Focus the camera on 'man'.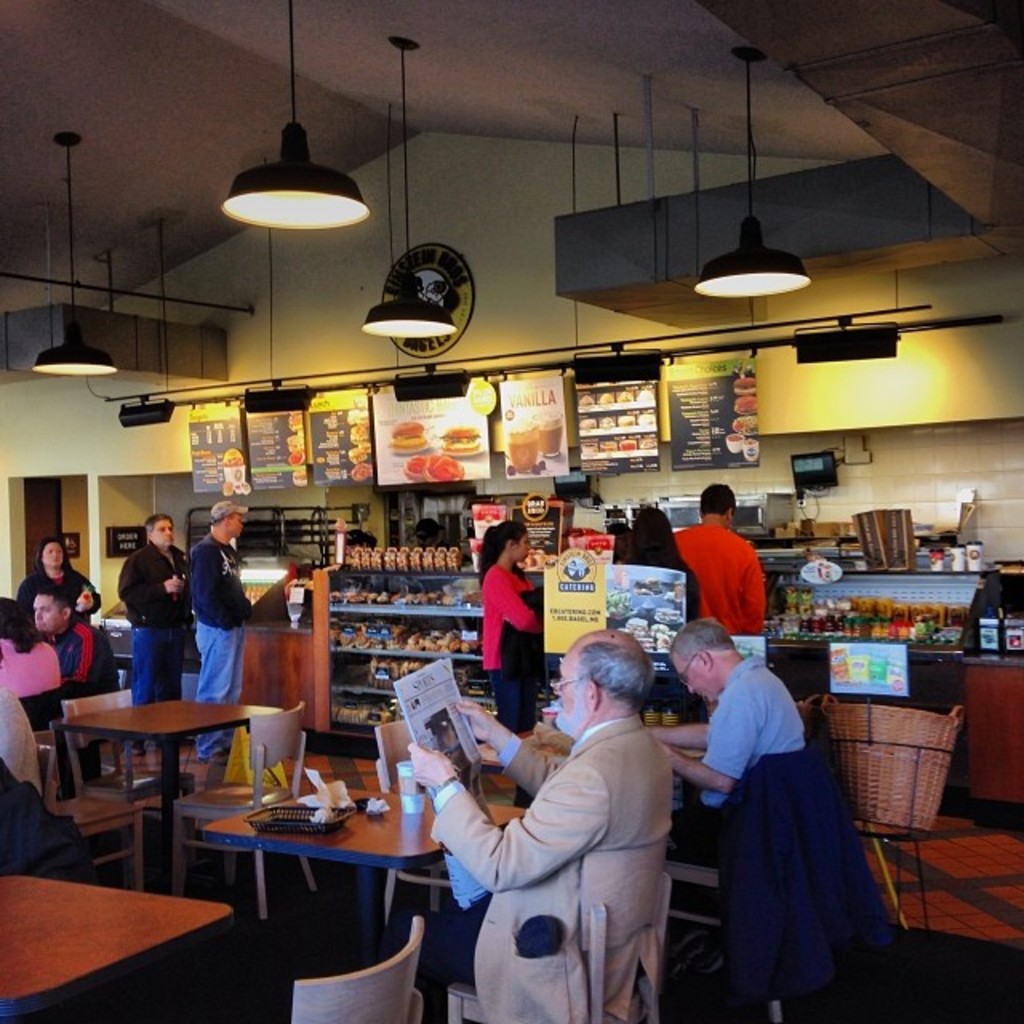
Focus region: locate(118, 512, 195, 754).
